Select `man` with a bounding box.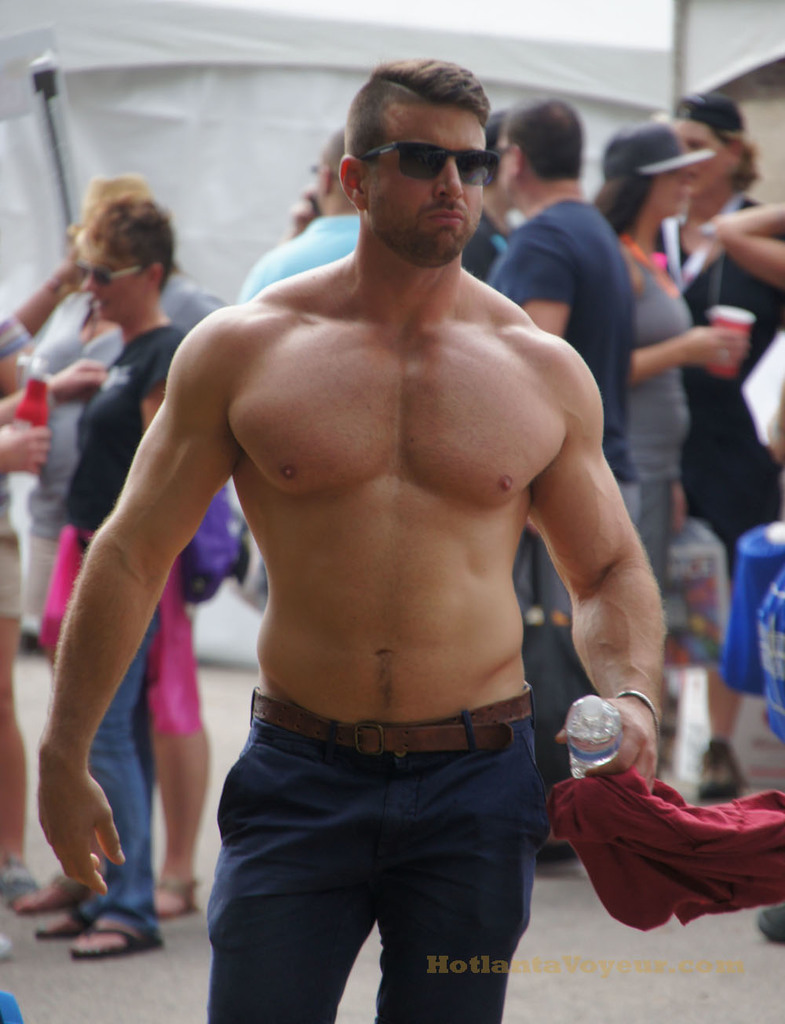
region(40, 54, 664, 1023).
